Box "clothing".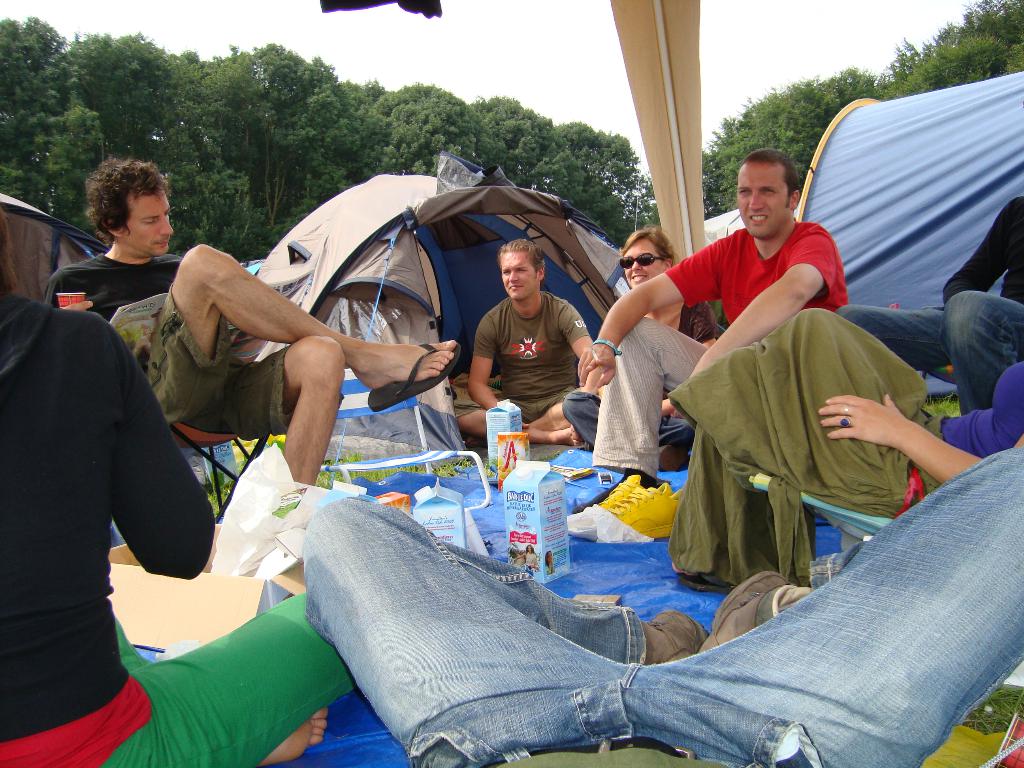
566/297/719/462.
